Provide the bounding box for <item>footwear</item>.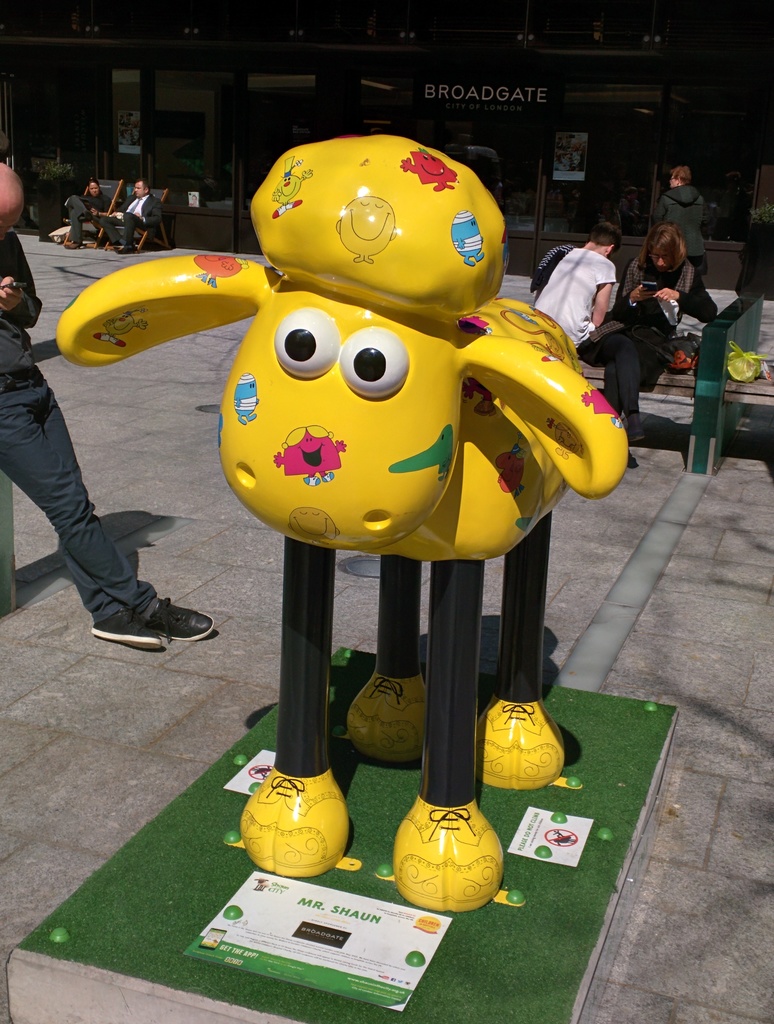
BBox(83, 211, 93, 222).
